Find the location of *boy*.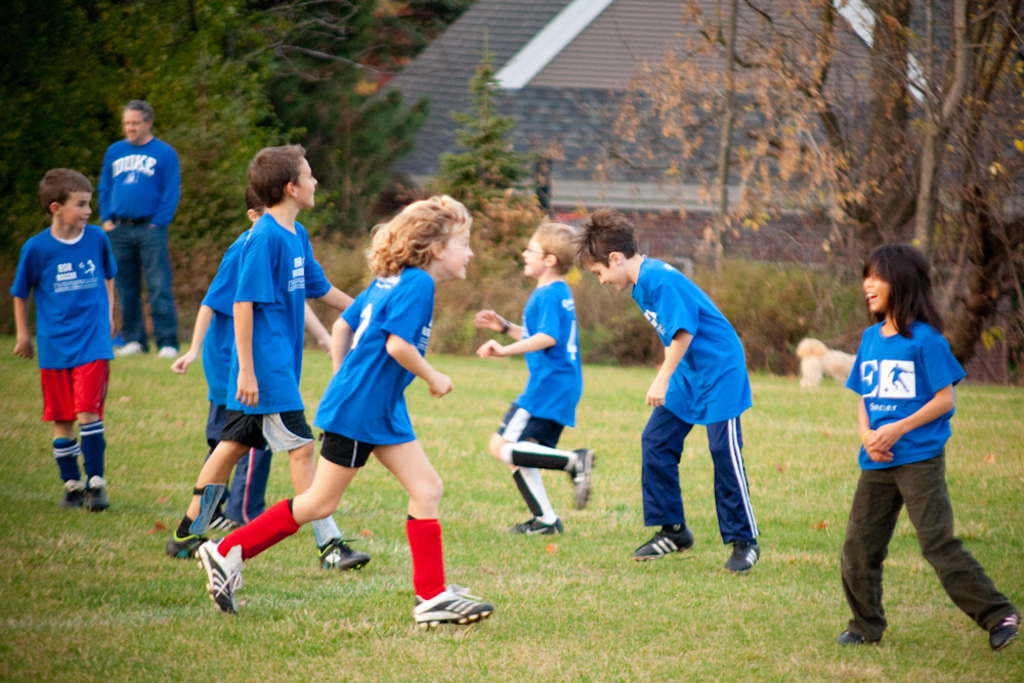
Location: region(570, 207, 761, 571).
